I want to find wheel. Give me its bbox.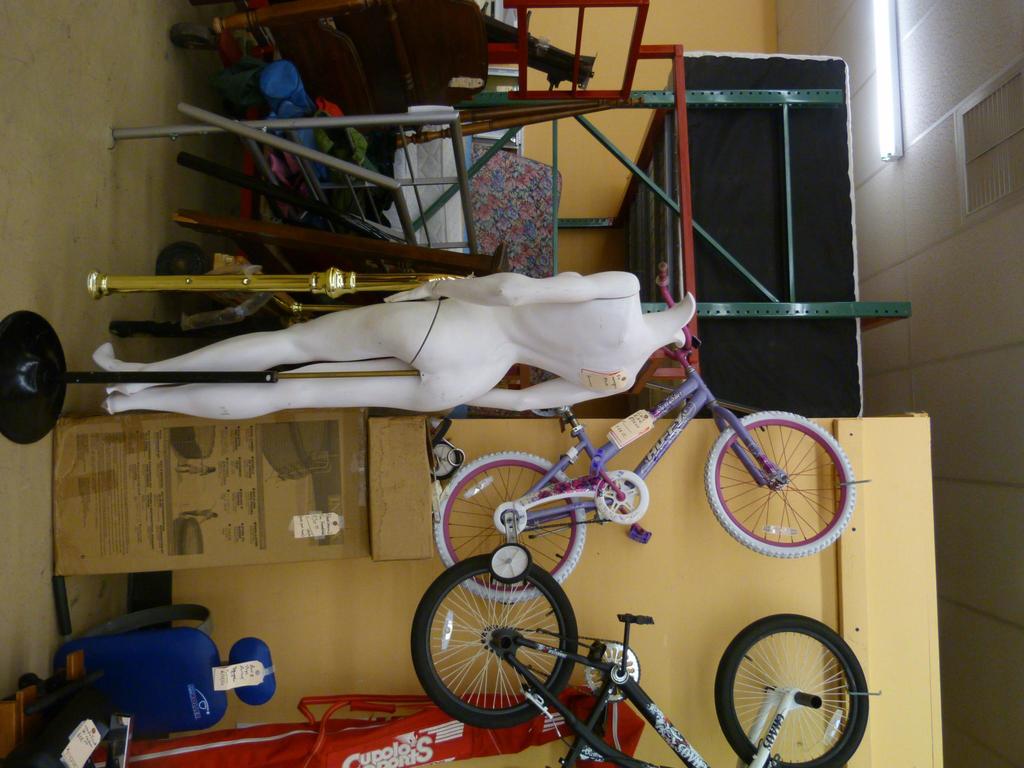
detection(156, 241, 209, 296).
